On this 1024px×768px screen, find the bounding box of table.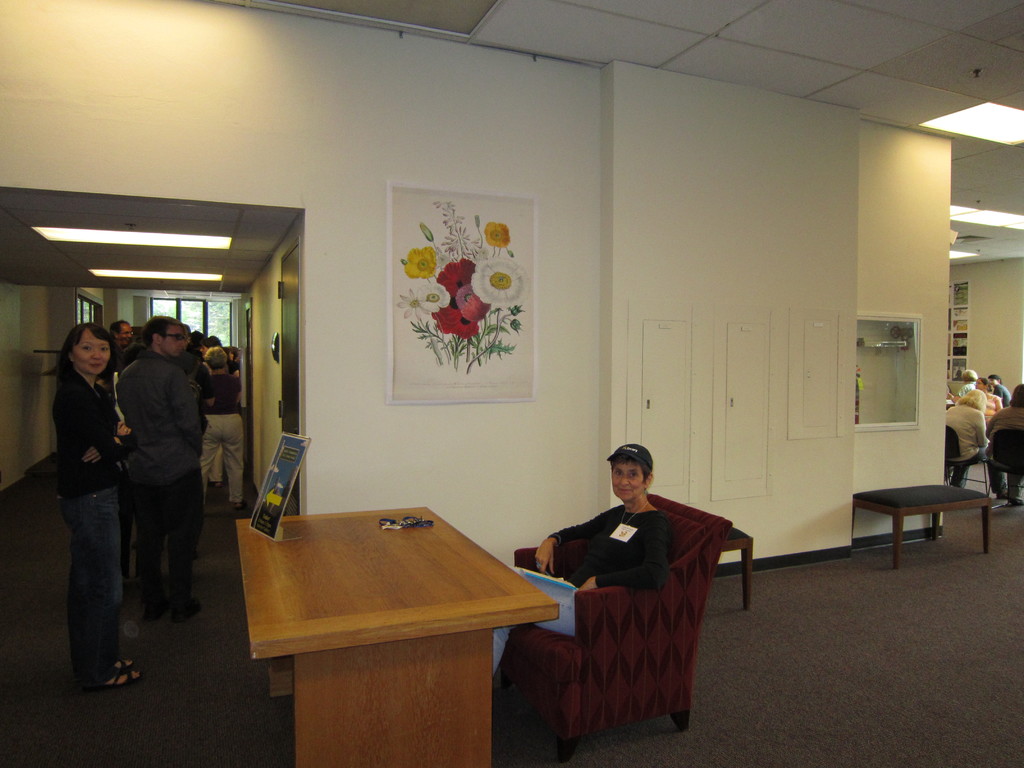
Bounding box: <bbox>228, 457, 550, 767</bbox>.
